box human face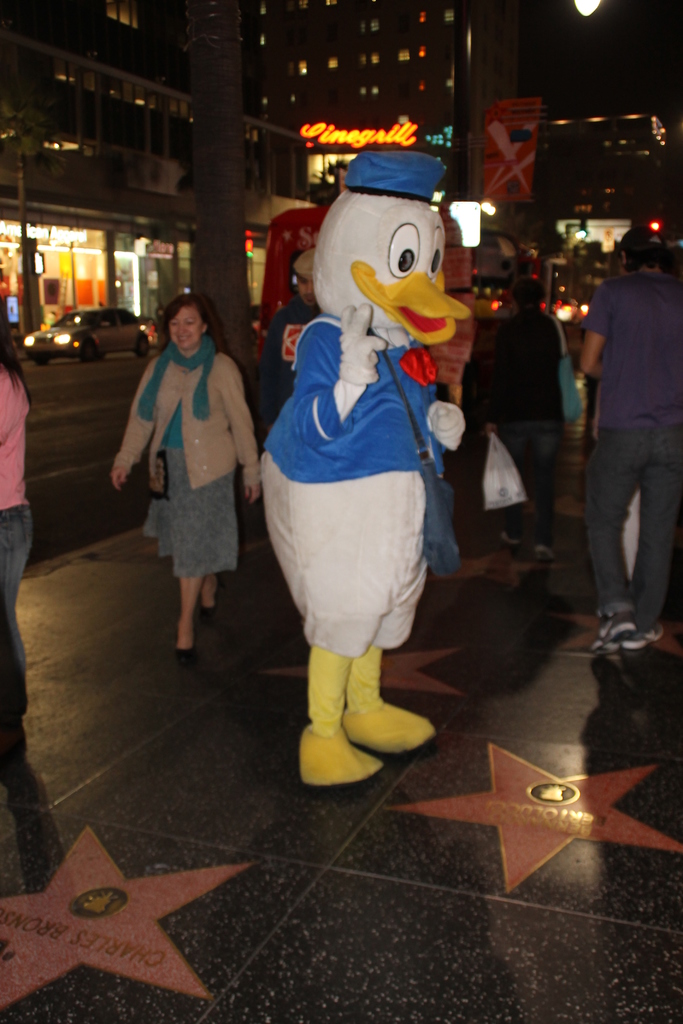
(170,302,199,351)
